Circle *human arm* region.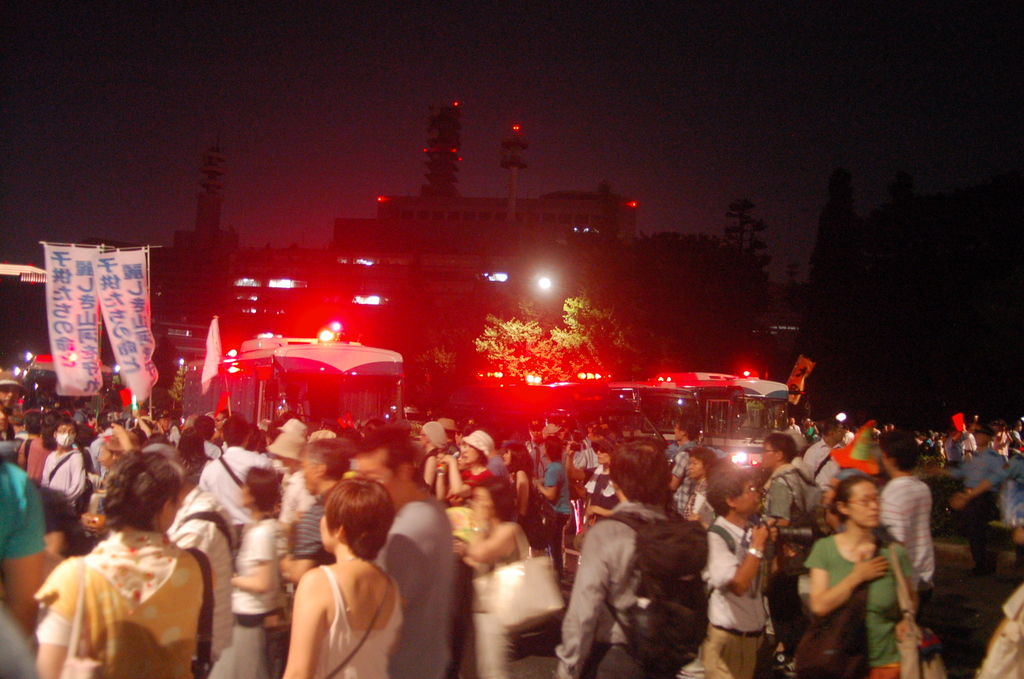
Region: {"x1": 803, "y1": 448, "x2": 817, "y2": 469}.
